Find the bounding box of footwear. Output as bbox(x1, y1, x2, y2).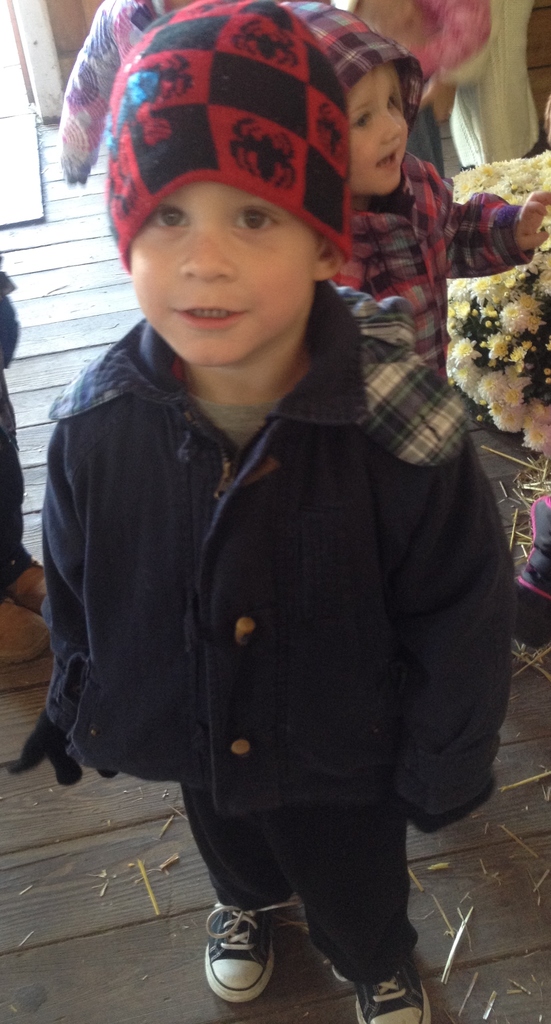
bbox(208, 903, 285, 1011).
